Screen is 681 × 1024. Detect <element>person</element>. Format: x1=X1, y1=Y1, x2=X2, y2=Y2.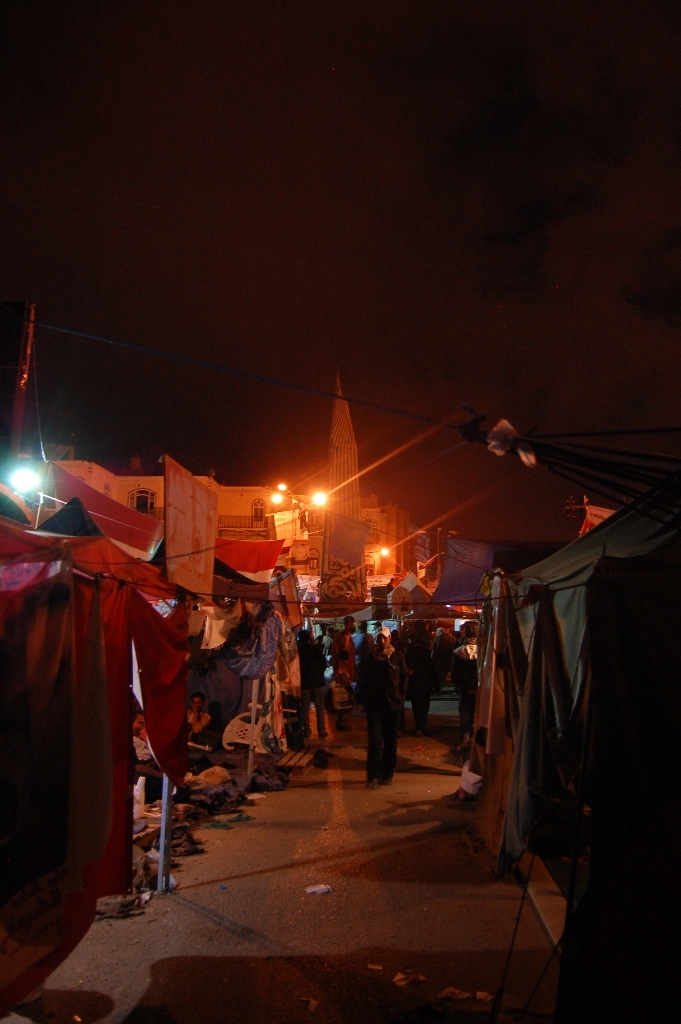
x1=298, y1=633, x2=328, y2=739.
